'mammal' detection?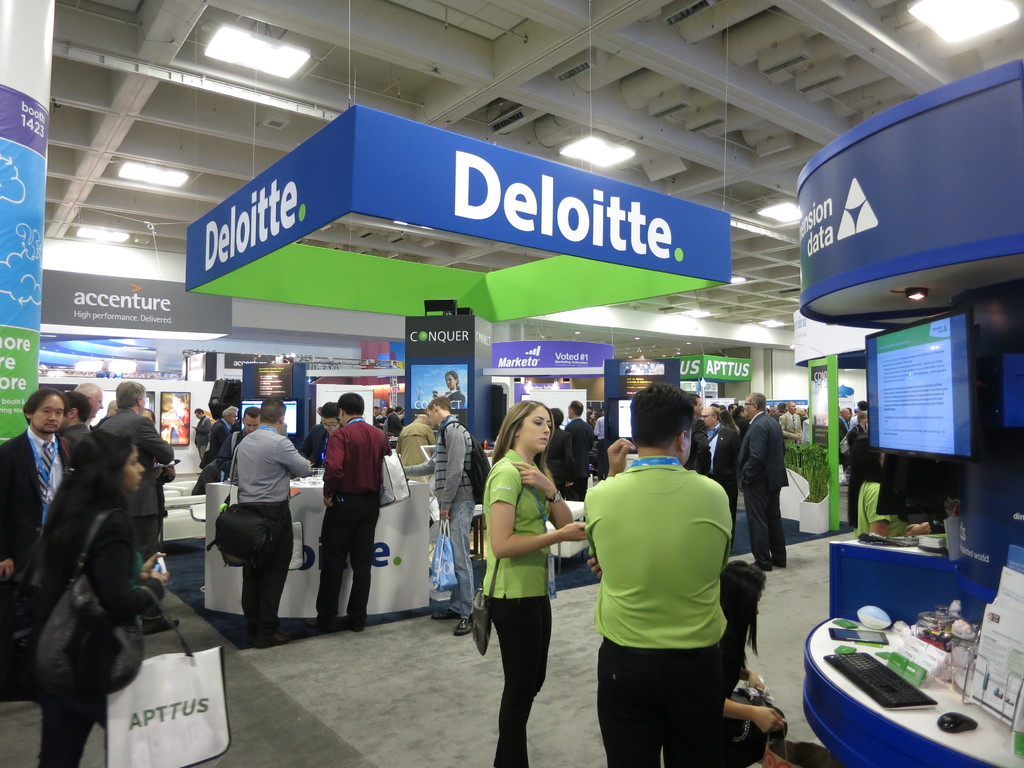
589, 381, 733, 767
